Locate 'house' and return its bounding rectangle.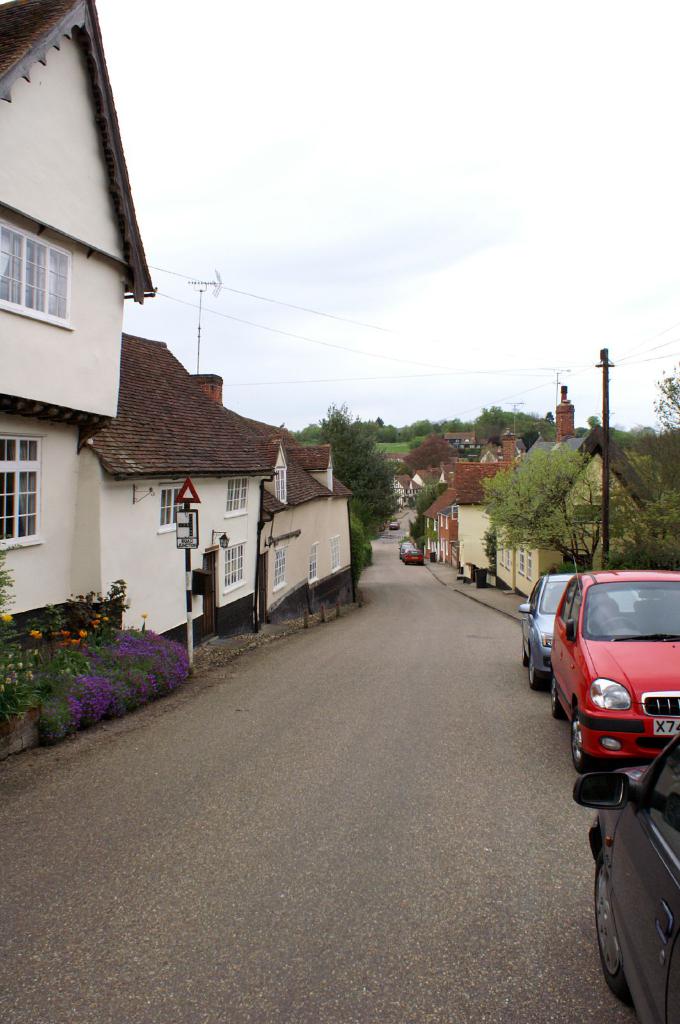
{"x1": 418, "y1": 426, "x2": 523, "y2": 588}.
